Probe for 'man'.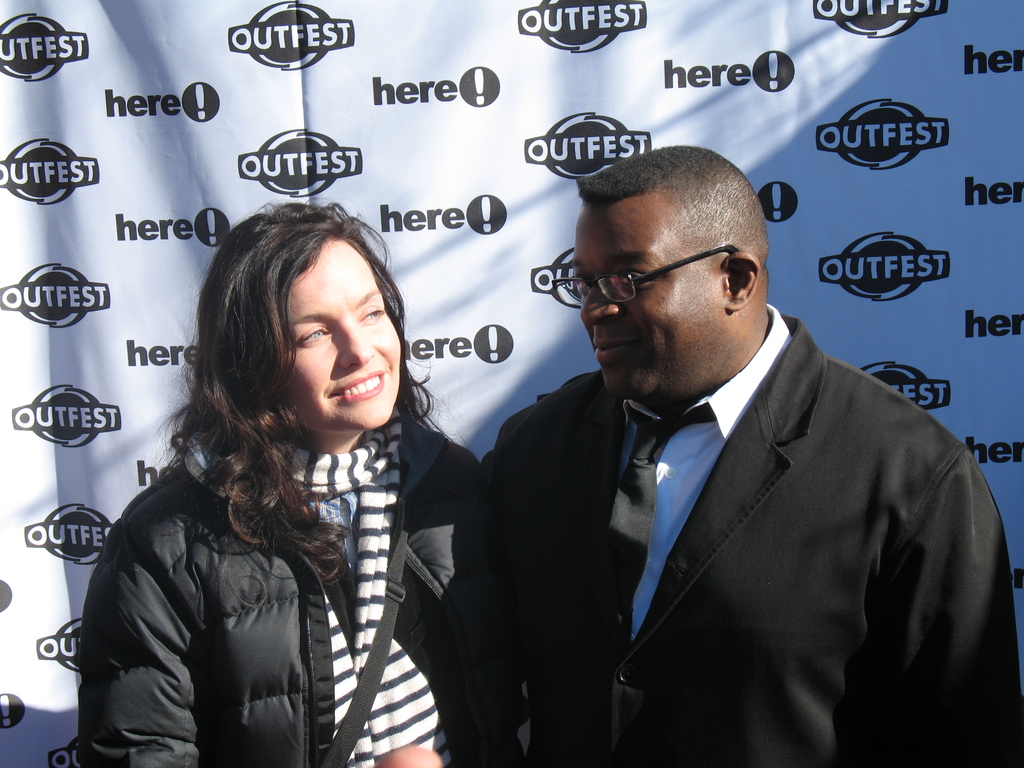
Probe result: 448,139,1002,756.
